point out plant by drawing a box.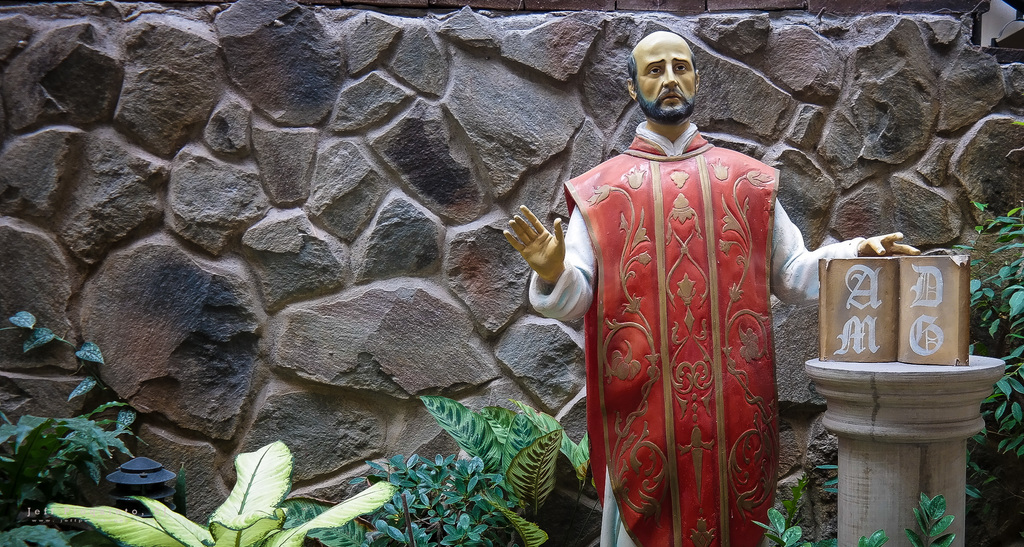
<bbox>855, 525, 884, 546</bbox>.
